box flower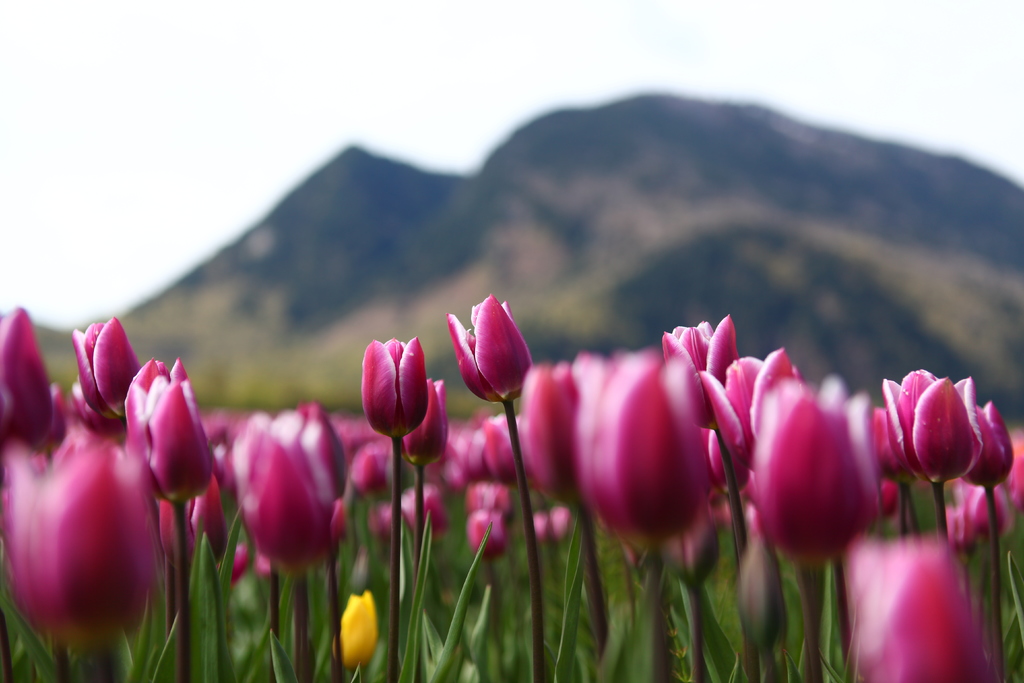
Rect(478, 415, 524, 482)
